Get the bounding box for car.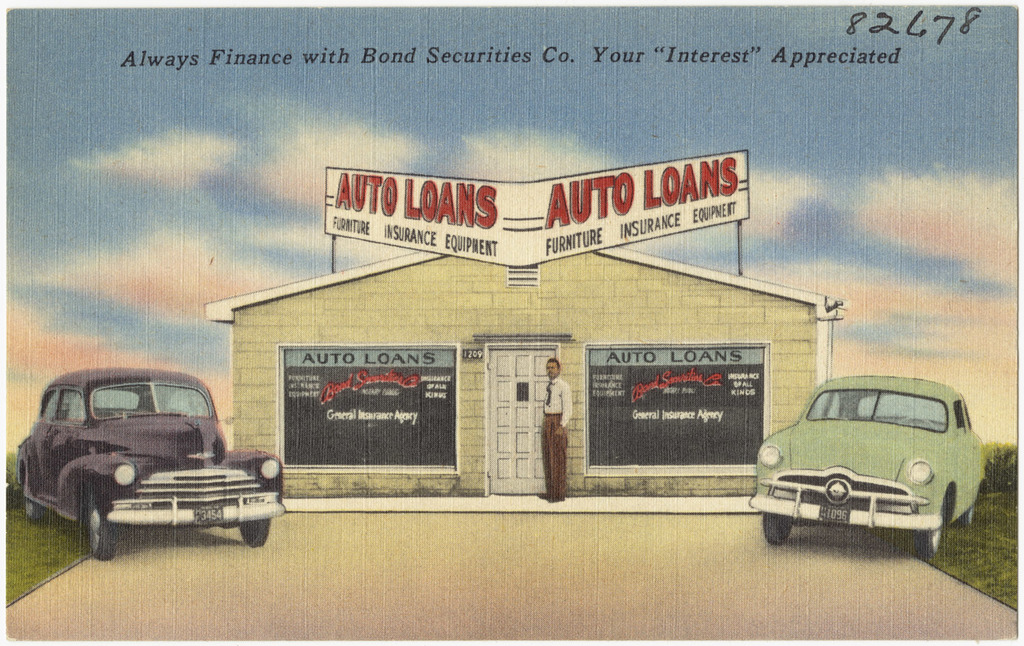
(left=742, top=369, right=991, bottom=561).
